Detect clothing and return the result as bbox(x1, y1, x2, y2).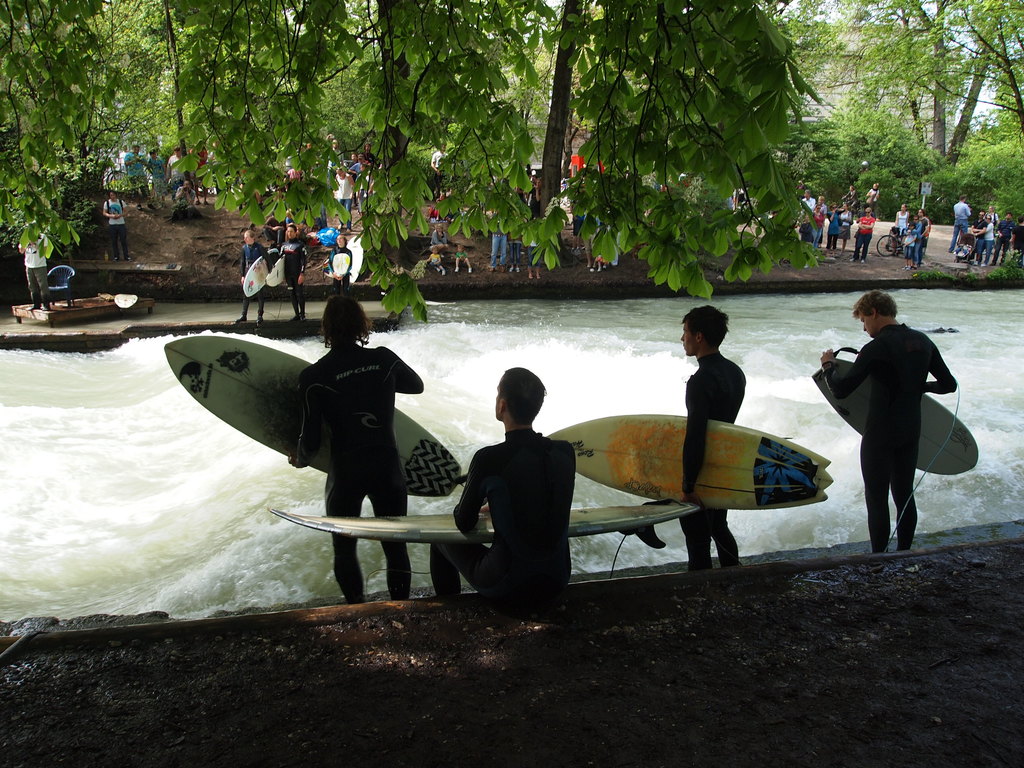
bbox(899, 207, 908, 240).
